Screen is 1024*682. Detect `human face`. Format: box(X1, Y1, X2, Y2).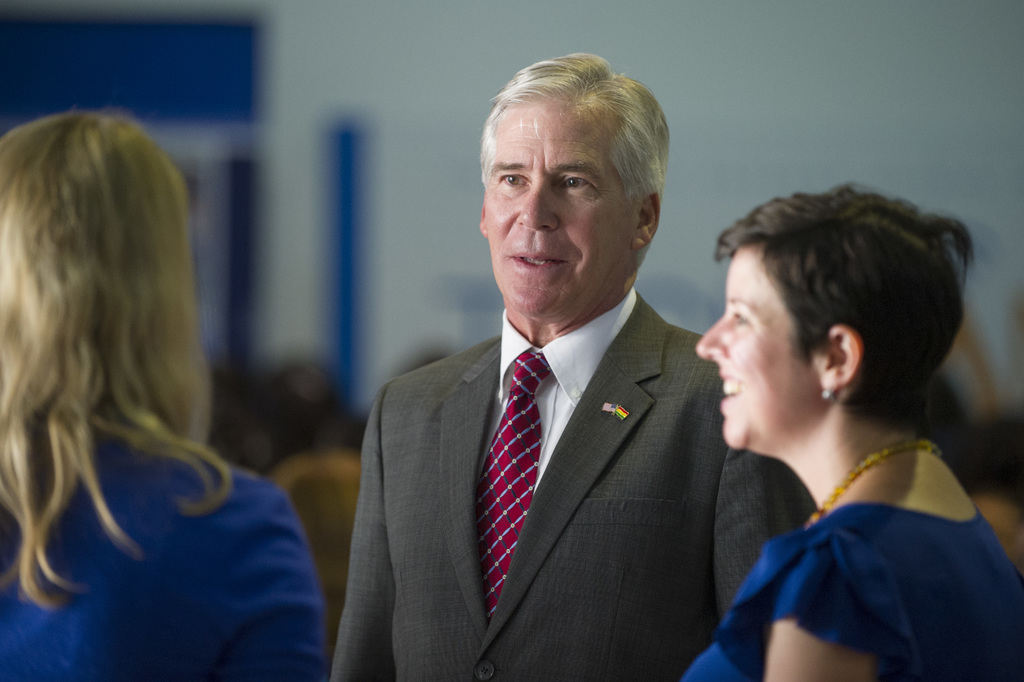
box(488, 106, 630, 328).
